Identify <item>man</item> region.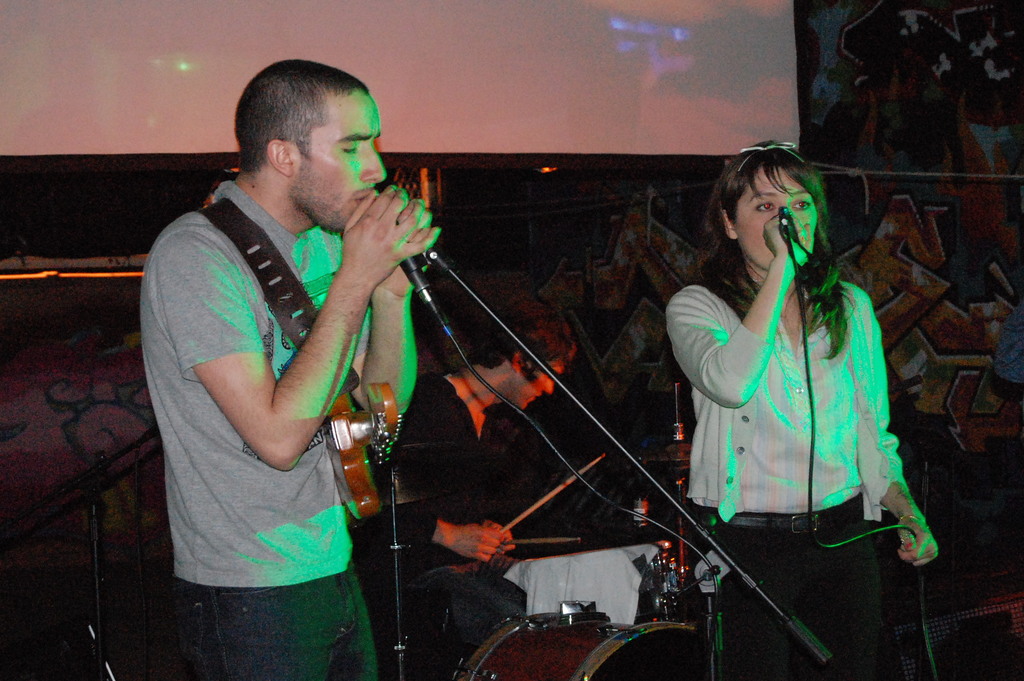
Region: BBox(389, 300, 635, 650).
